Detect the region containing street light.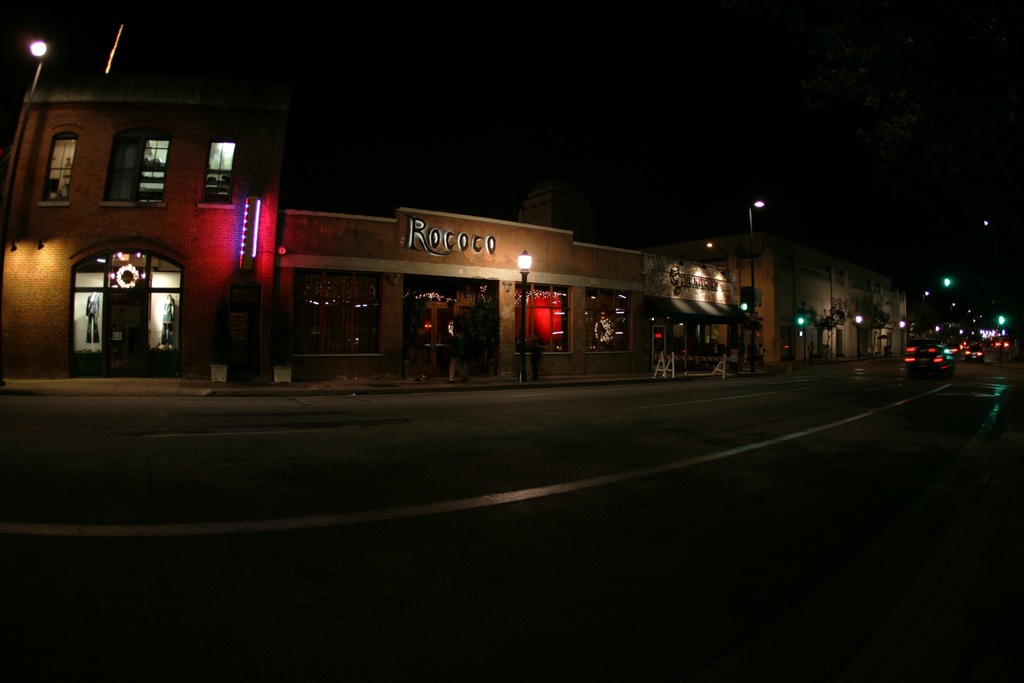
box(747, 197, 767, 367).
